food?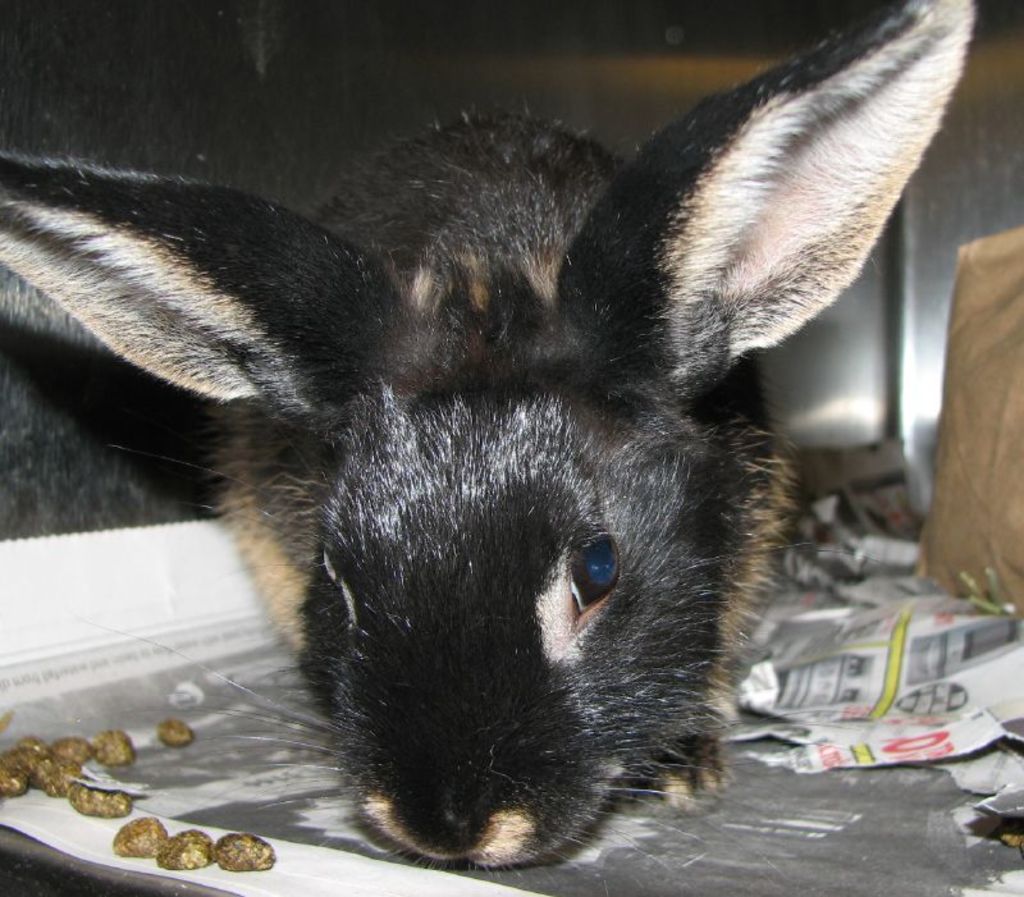
[x1=160, y1=830, x2=212, y2=870]
